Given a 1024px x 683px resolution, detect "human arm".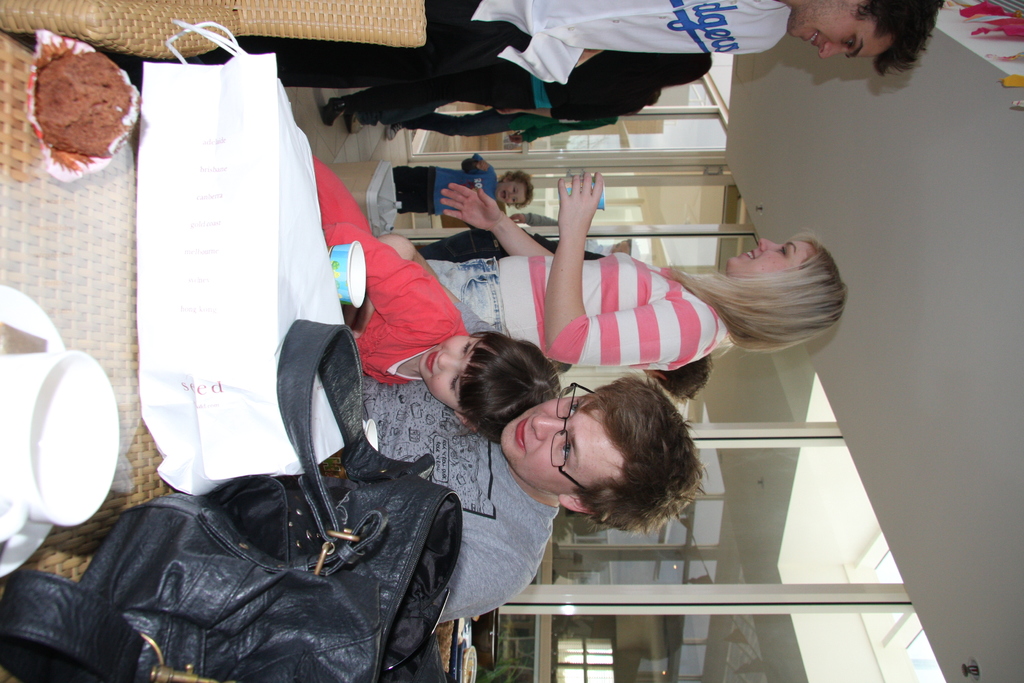
pyautogui.locateOnScreen(459, 149, 492, 170).
